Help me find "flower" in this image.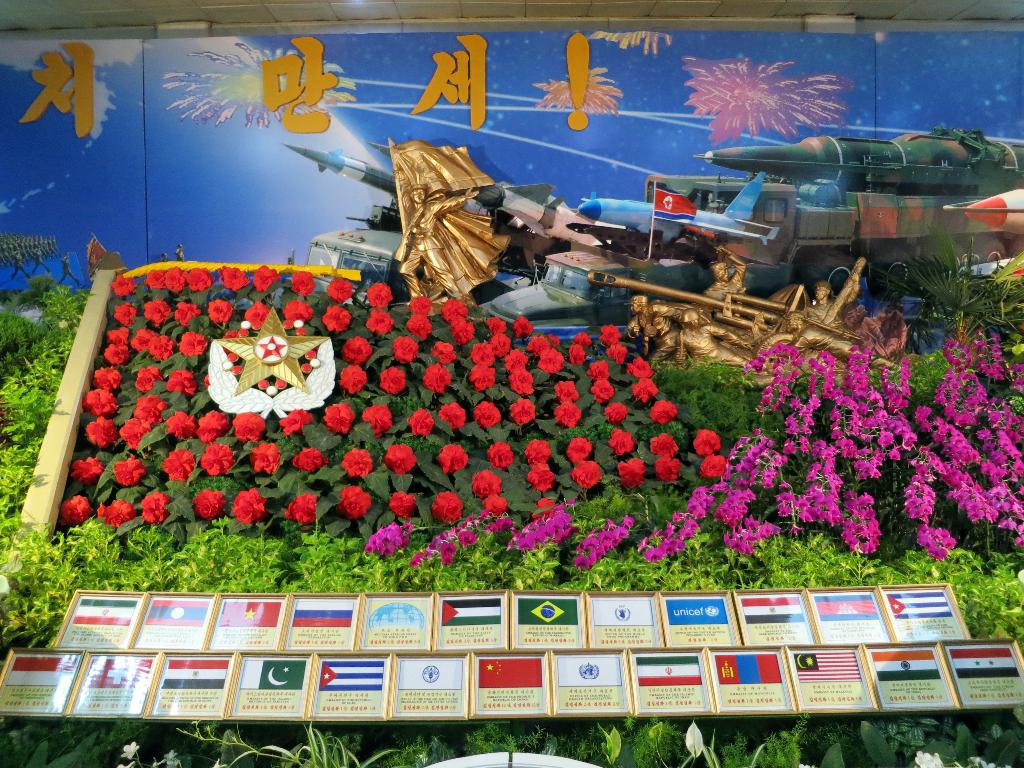
Found it: (left=134, top=392, right=168, bottom=422).
